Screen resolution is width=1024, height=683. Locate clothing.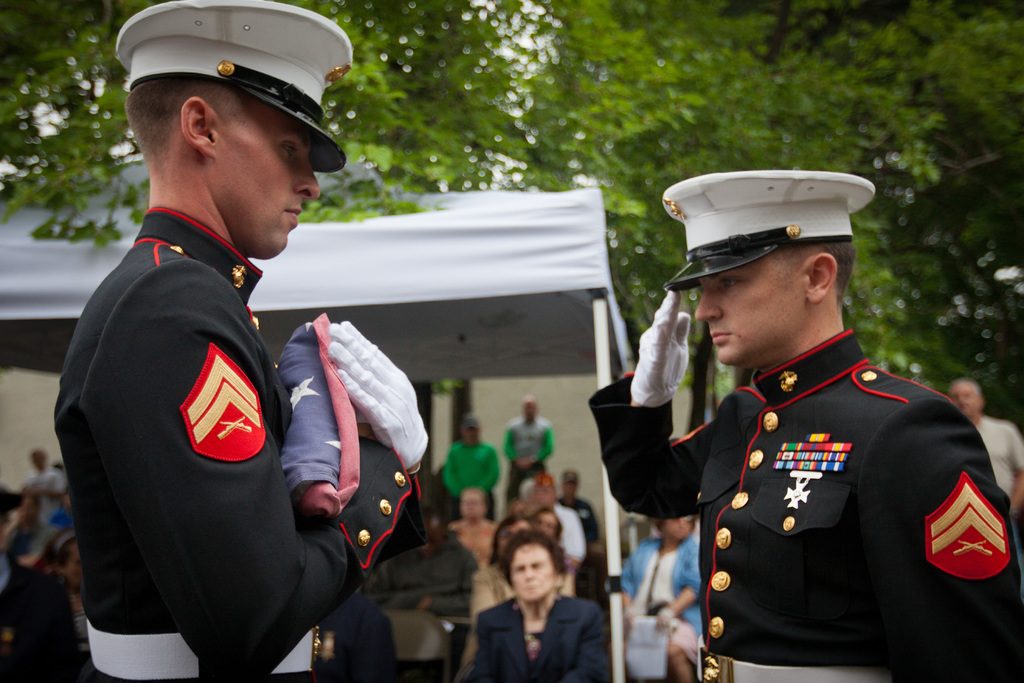
555,493,601,541.
